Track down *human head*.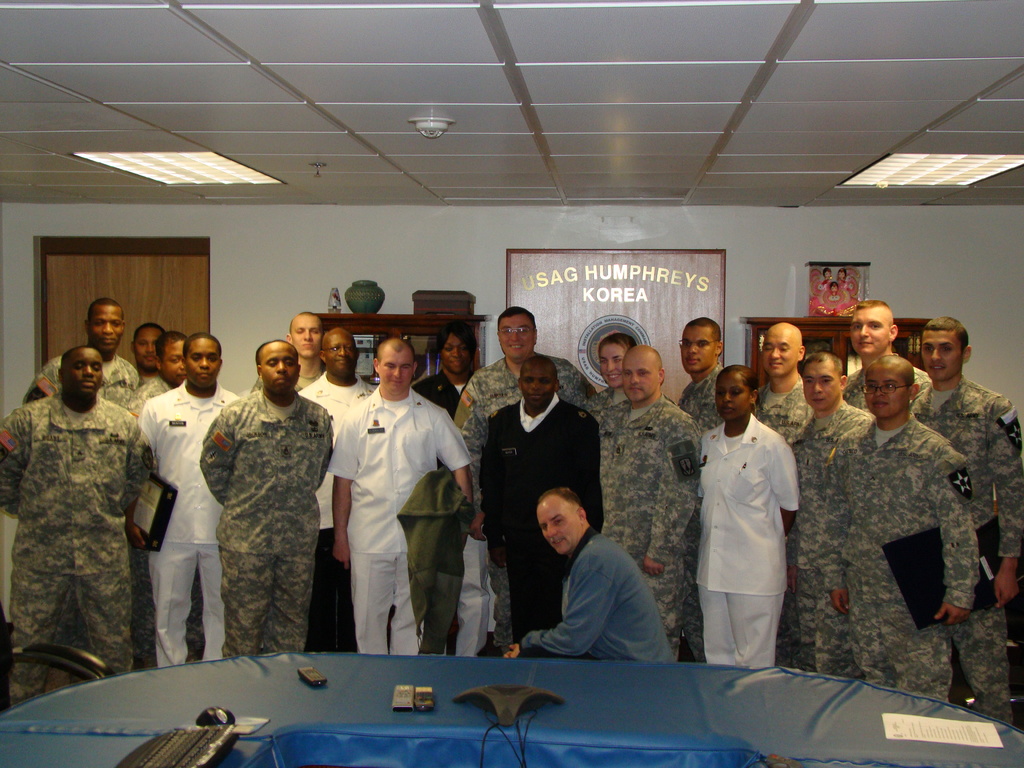
Tracked to <bbox>918, 314, 977, 380</bbox>.
